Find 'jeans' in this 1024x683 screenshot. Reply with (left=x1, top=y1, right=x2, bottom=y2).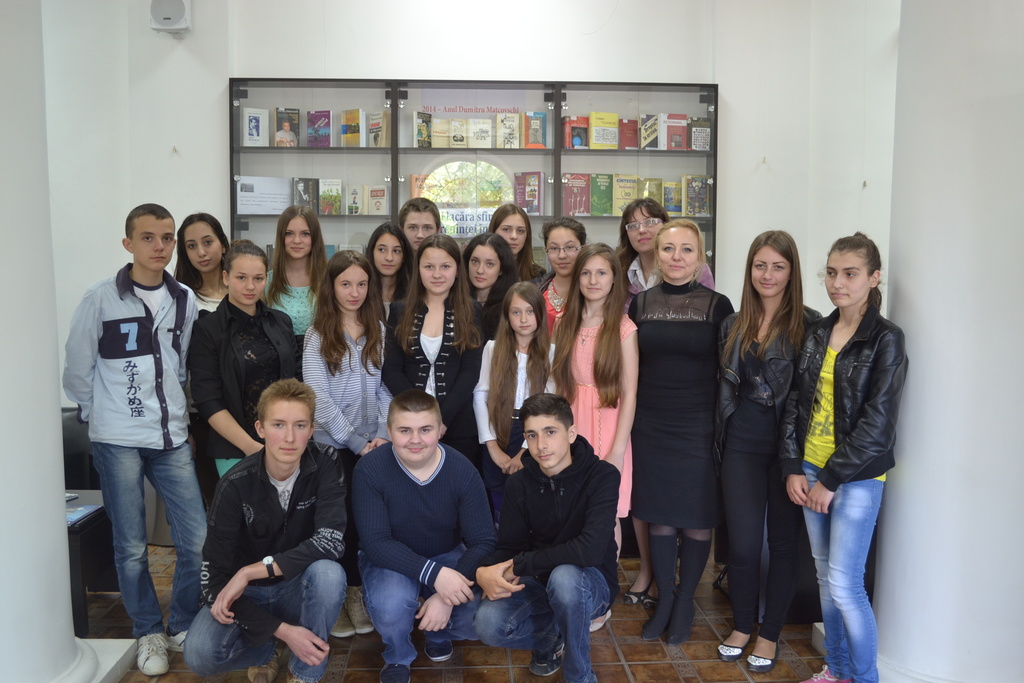
(left=93, top=441, right=205, bottom=639).
